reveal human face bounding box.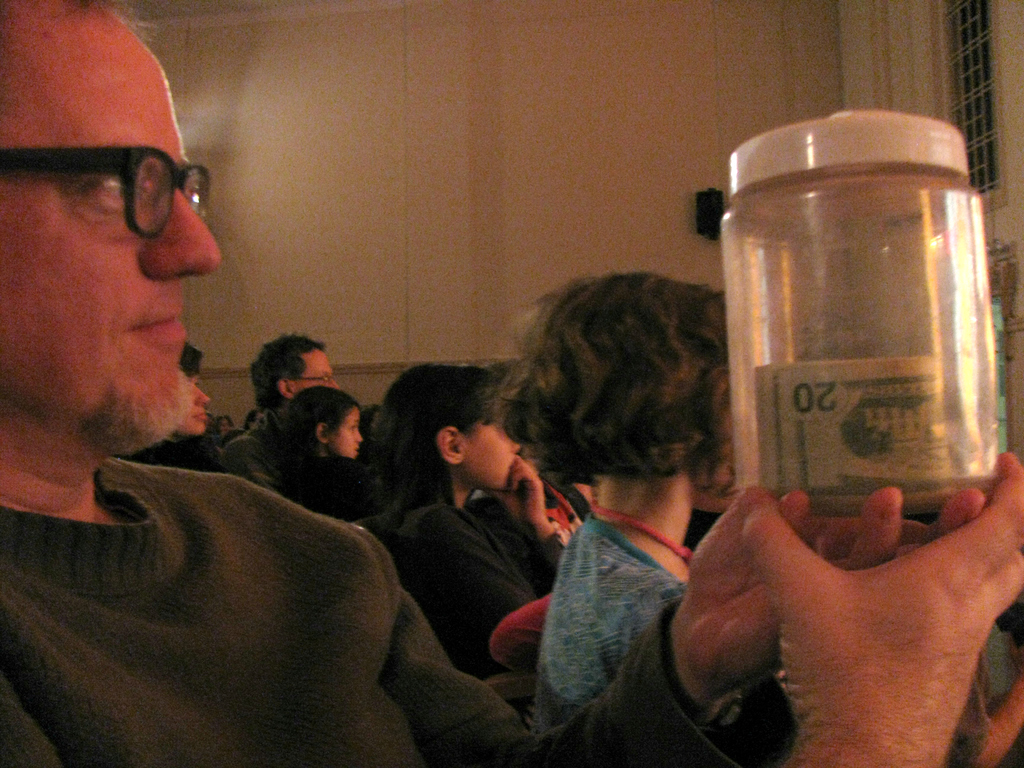
Revealed: x1=183 y1=379 x2=214 y2=436.
